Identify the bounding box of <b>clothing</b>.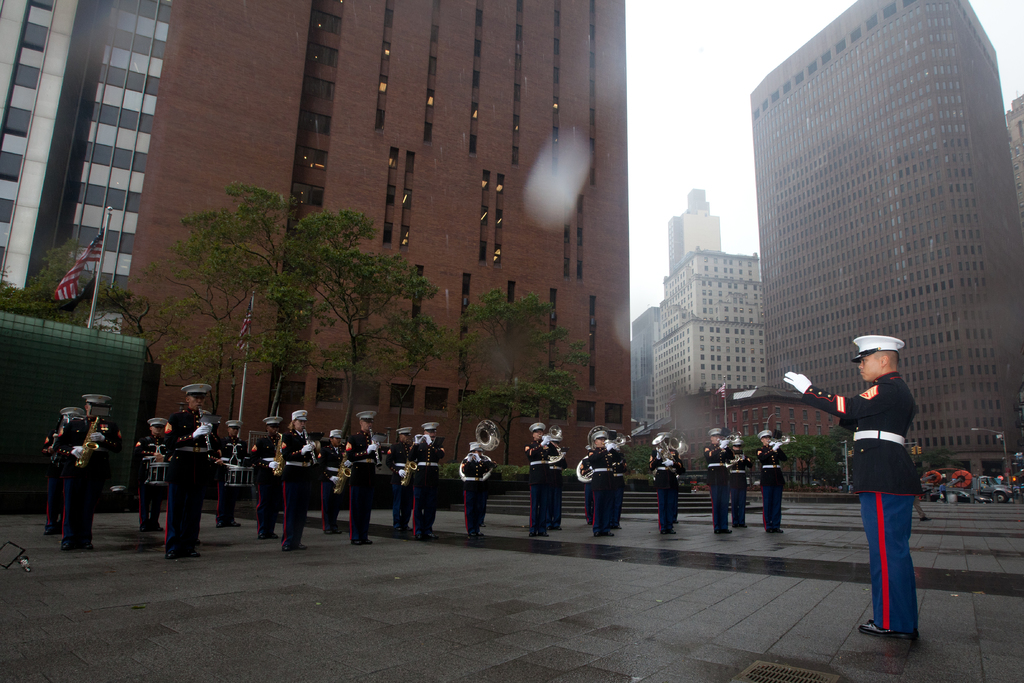
[611,453,626,533].
